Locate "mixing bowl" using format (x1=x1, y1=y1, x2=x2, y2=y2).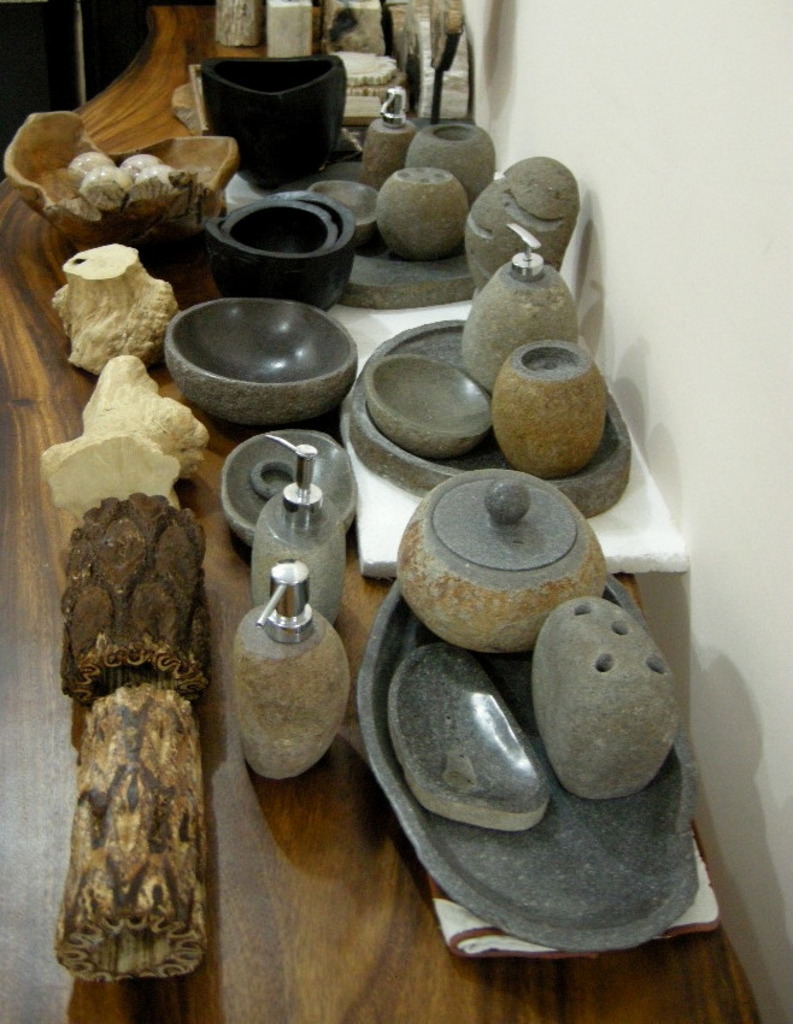
(x1=364, y1=354, x2=498, y2=455).
